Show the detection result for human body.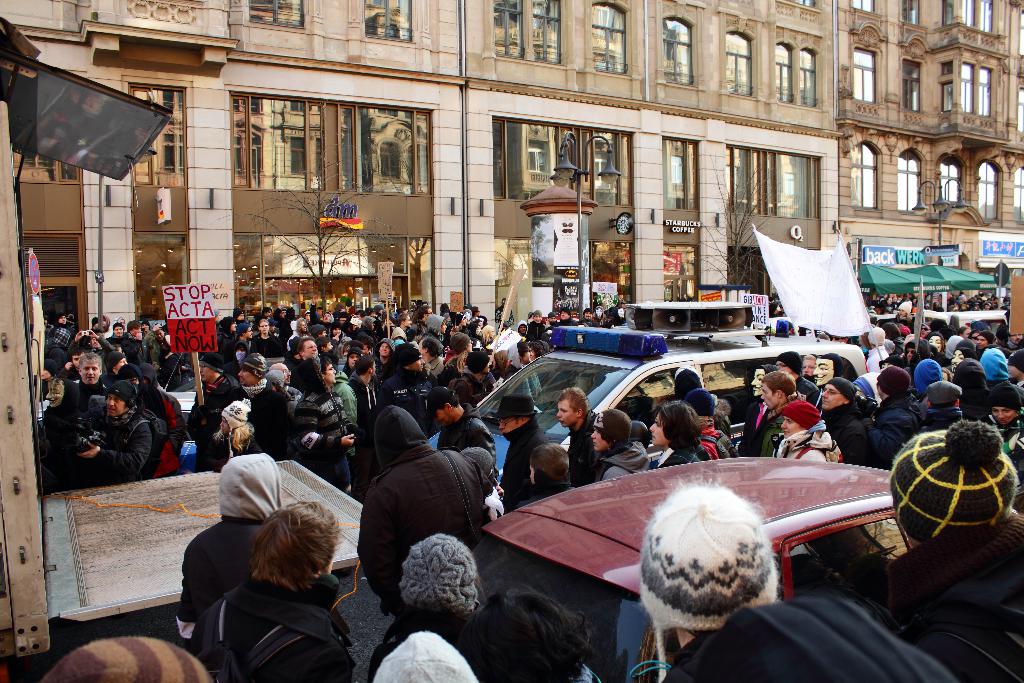
(696,426,737,458).
